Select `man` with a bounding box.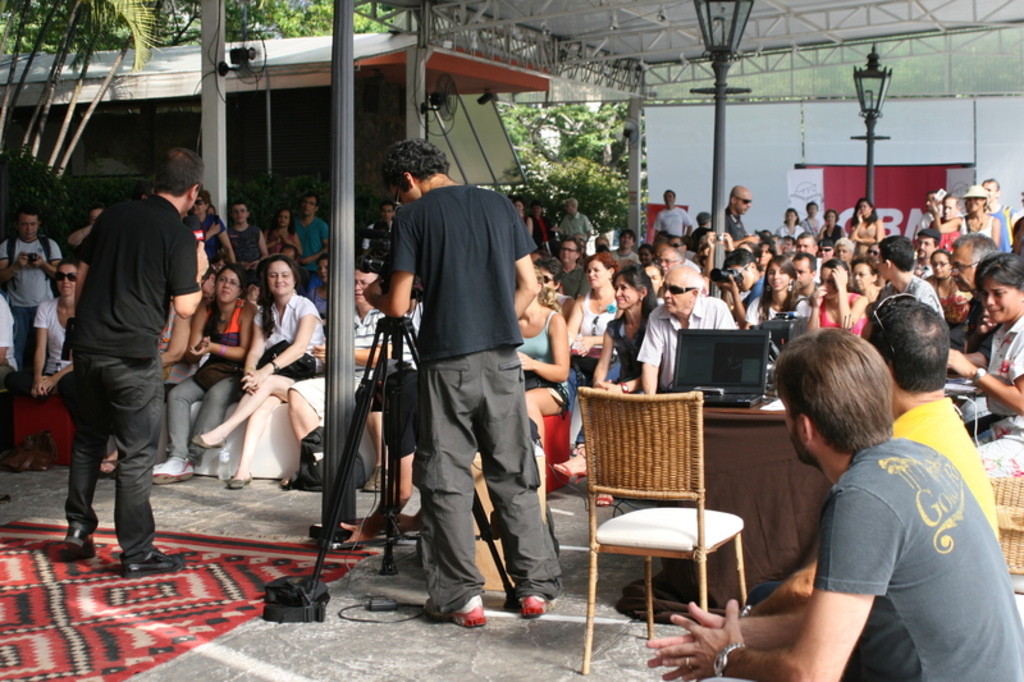
643/330/1021/681.
